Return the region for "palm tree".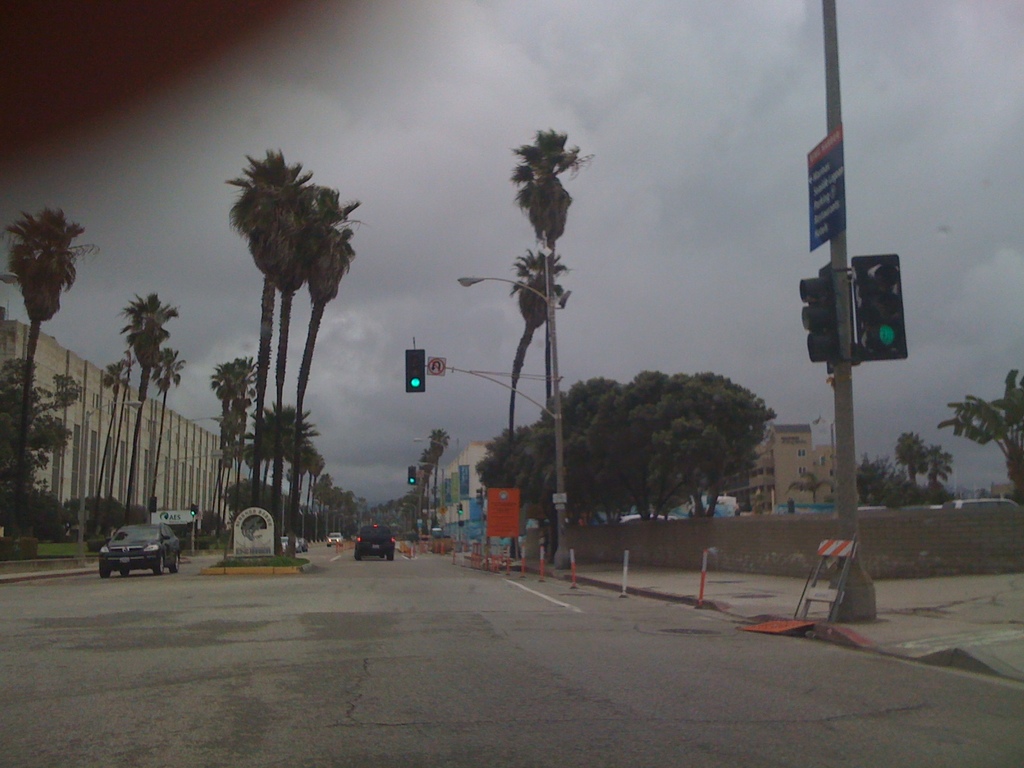
bbox(221, 159, 354, 556).
